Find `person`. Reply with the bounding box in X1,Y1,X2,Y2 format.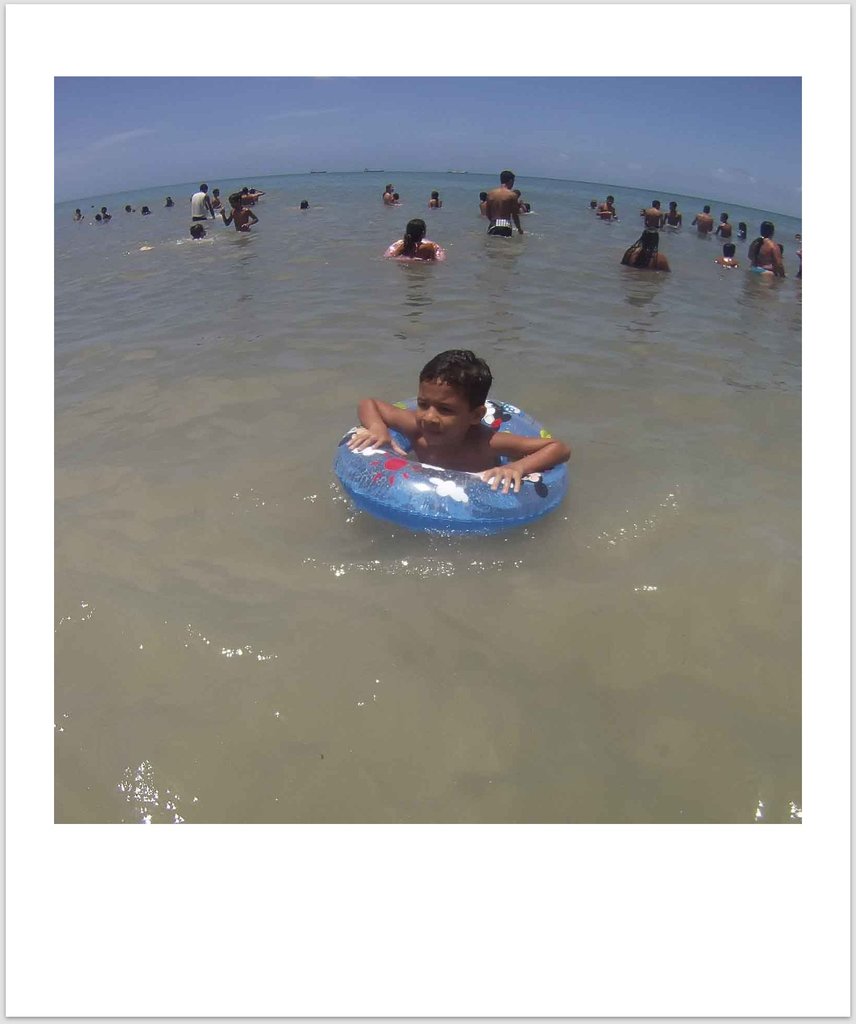
428,192,442,207.
